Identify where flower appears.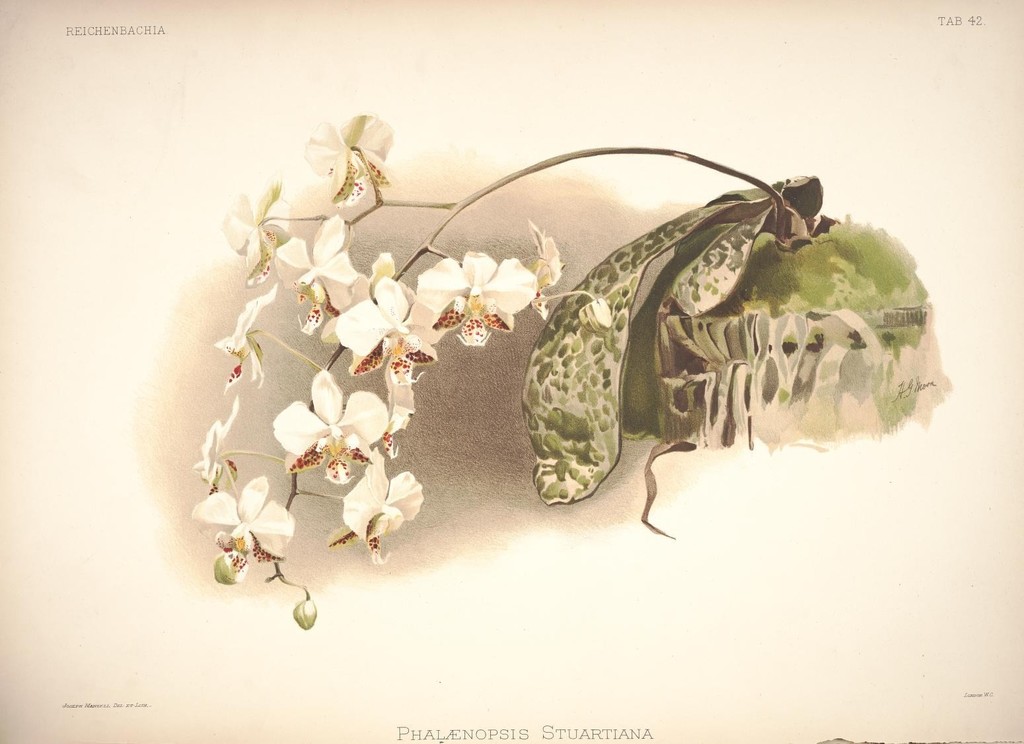
Appears at BBox(328, 256, 420, 371).
